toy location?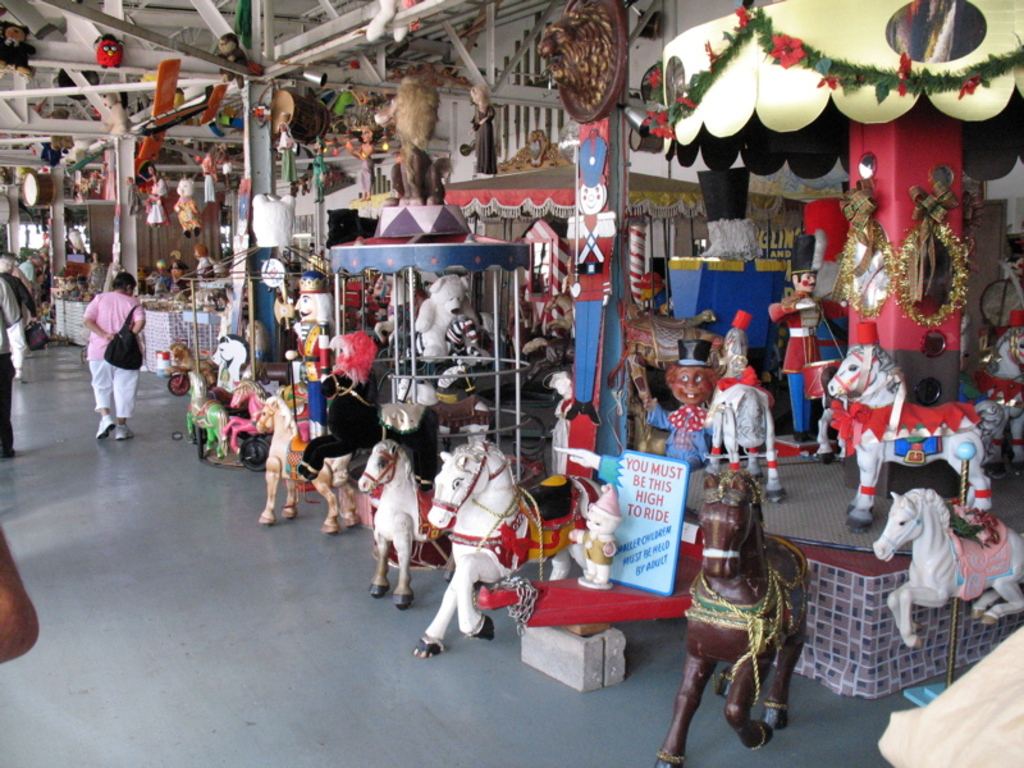
[x1=677, y1=311, x2=800, y2=488]
